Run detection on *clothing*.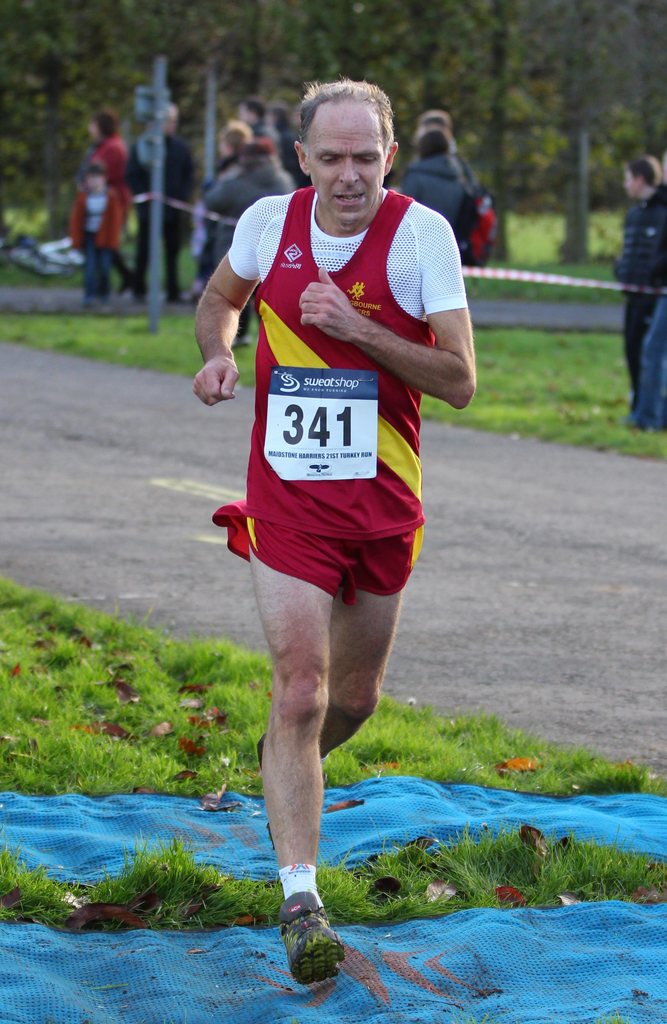
Result: 610/193/663/396.
